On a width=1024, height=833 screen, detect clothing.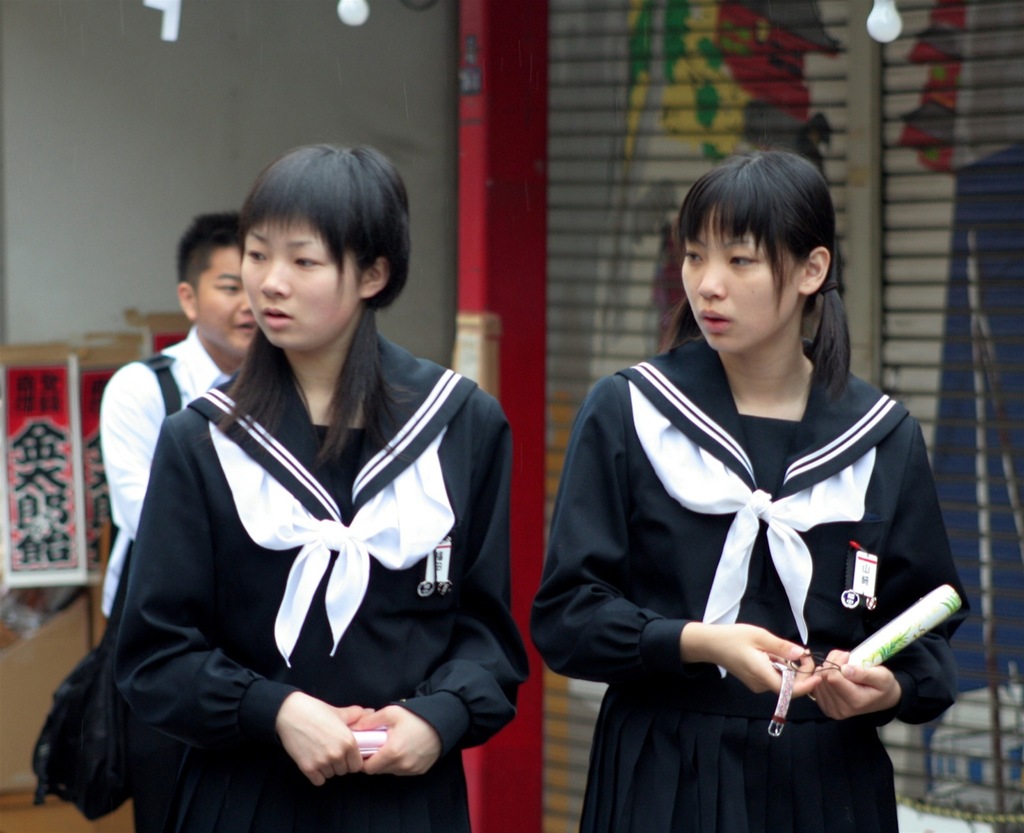
rect(101, 325, 225, 622).
